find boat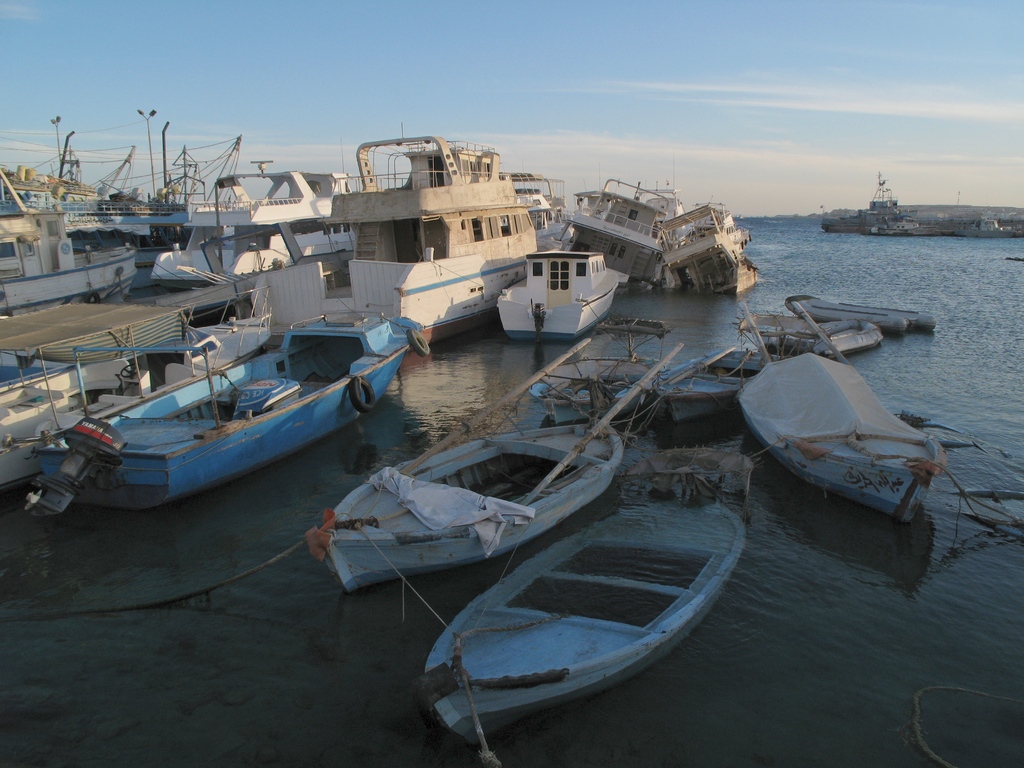
(419,447,756,749)
